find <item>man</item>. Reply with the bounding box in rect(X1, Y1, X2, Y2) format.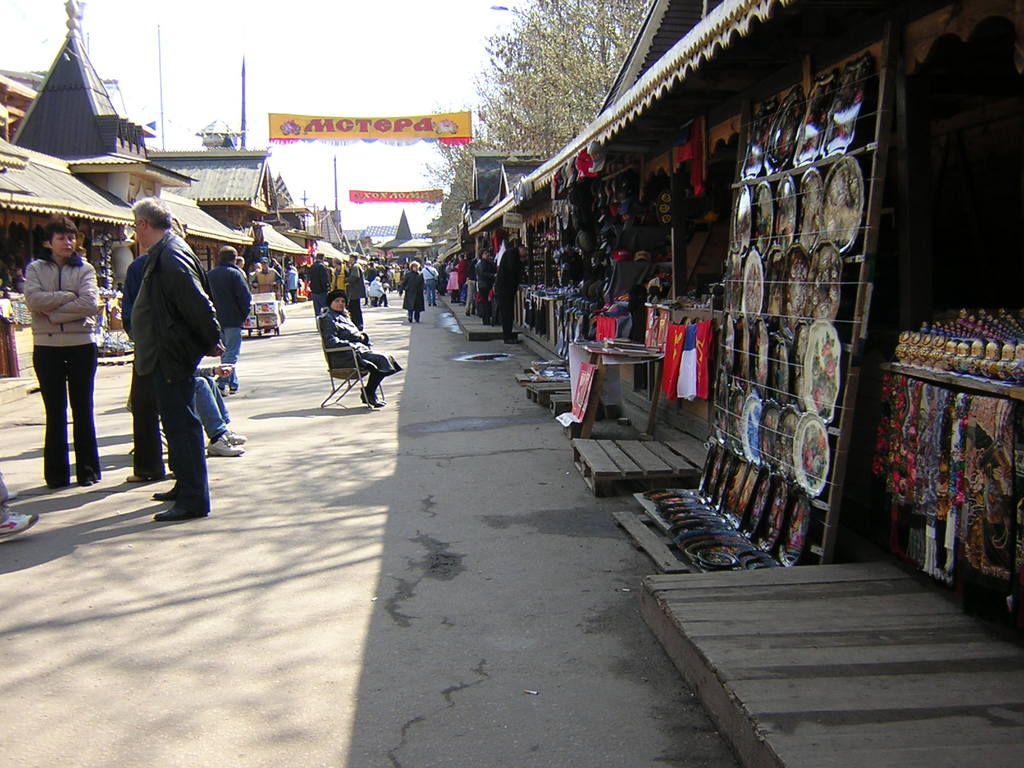
rect(196, 378, 245, 458).
